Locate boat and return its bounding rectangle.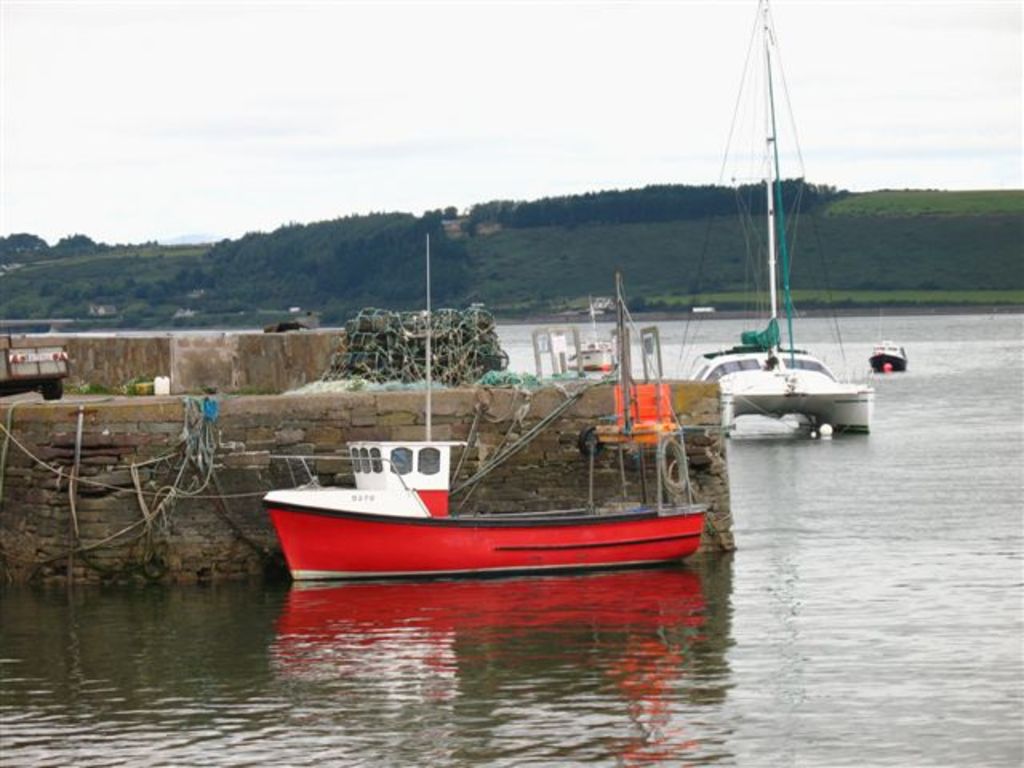
pyautogui.locateOnScreen(238, 256, 733, 611).
